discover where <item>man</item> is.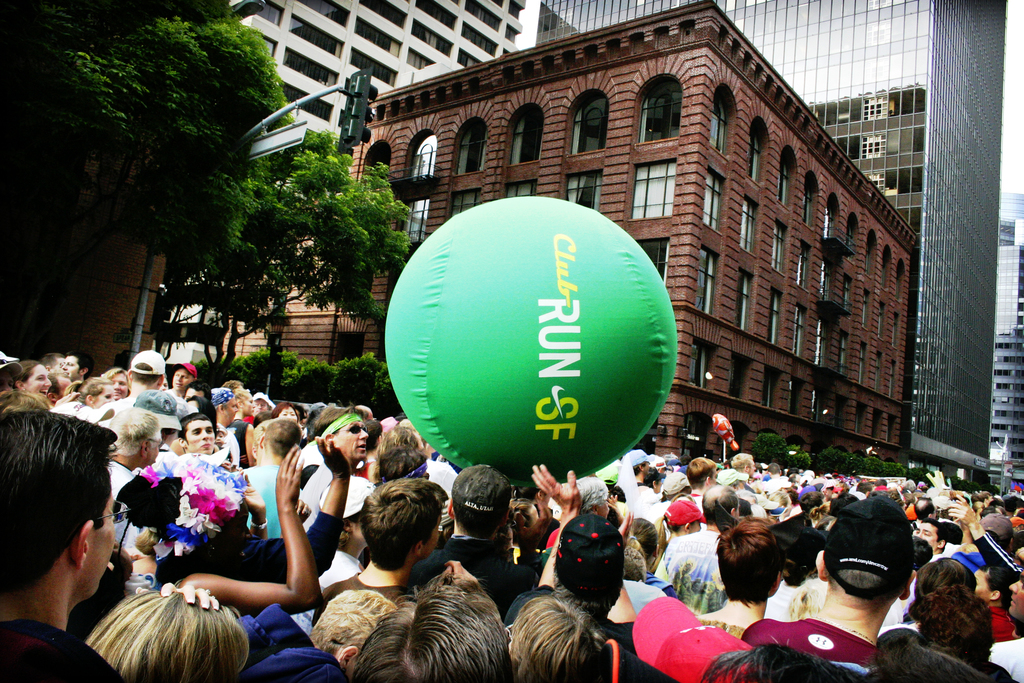
Discovered at bbox(179, 415, 220, 457).
